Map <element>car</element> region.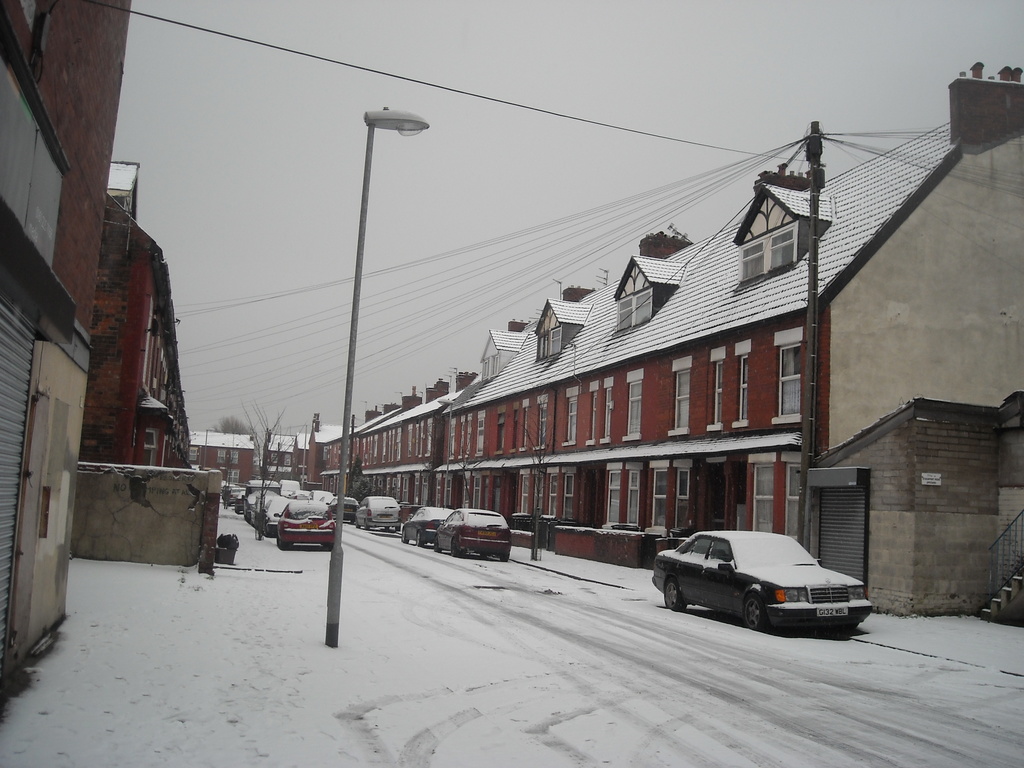
Mapped to x1=397, y1=504, x2=463, y2=547.
